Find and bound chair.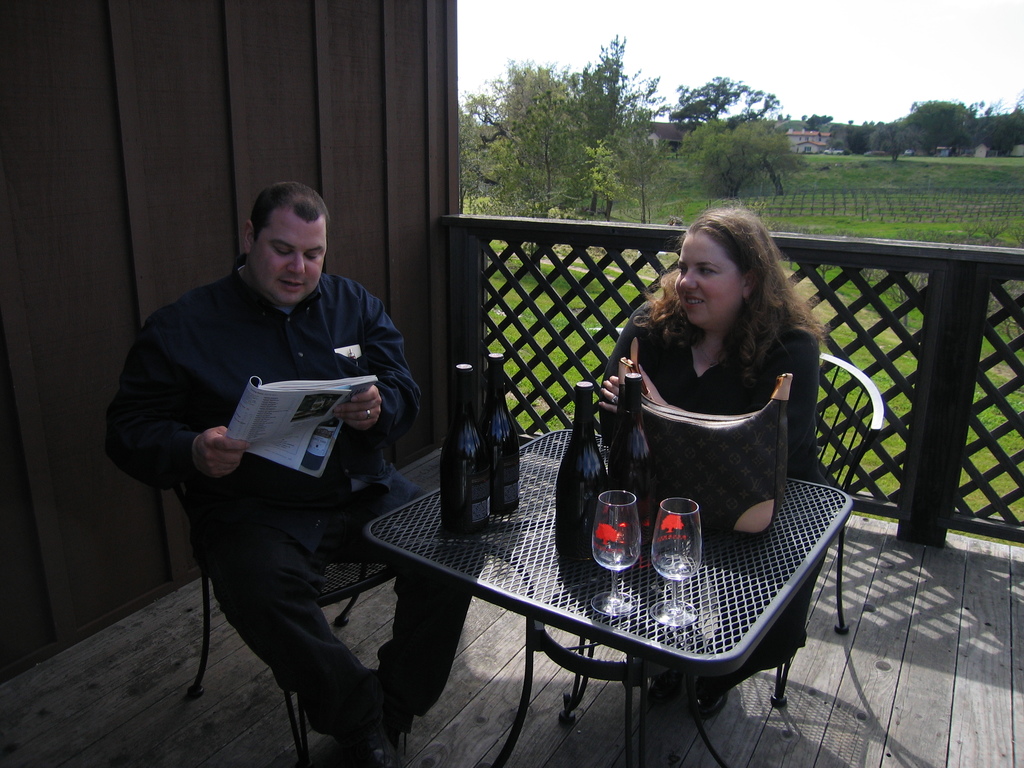
Bound: locate(776, 348, 881, 703).
